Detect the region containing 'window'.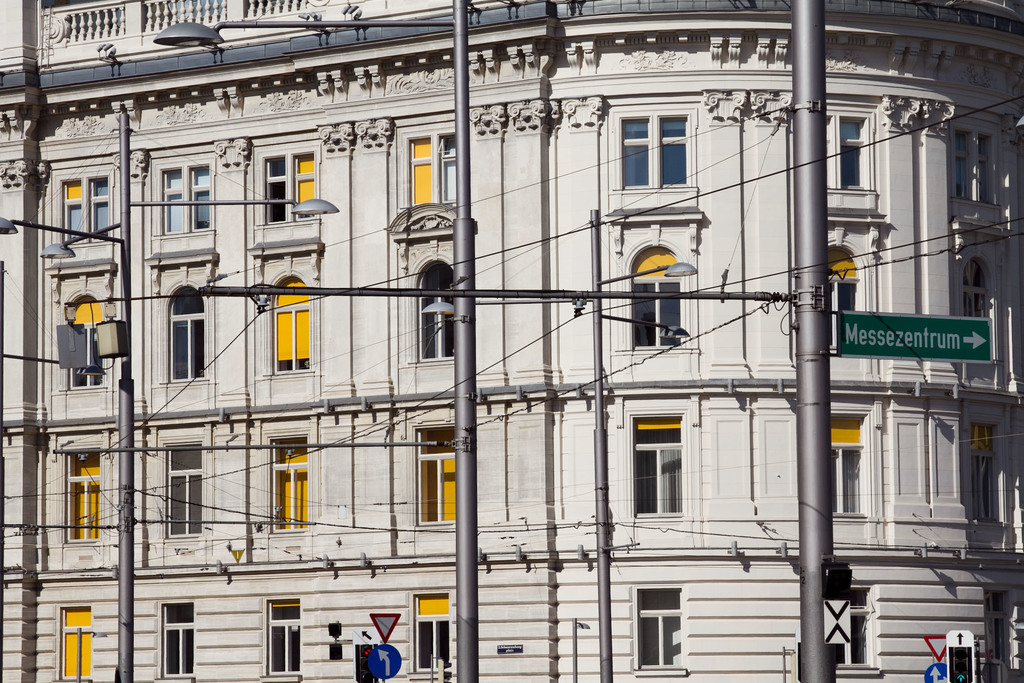
x1=273 y1=442 x2=307 y2=527.
